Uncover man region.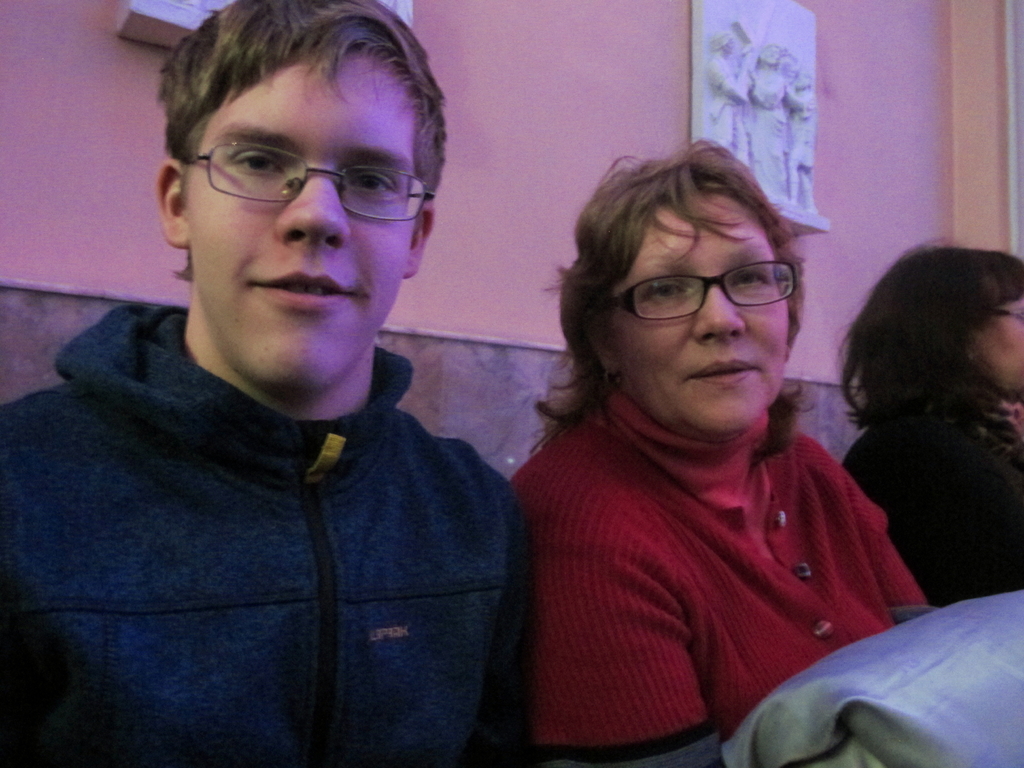
Uncovered: box=[0, 0, 525, 762].
